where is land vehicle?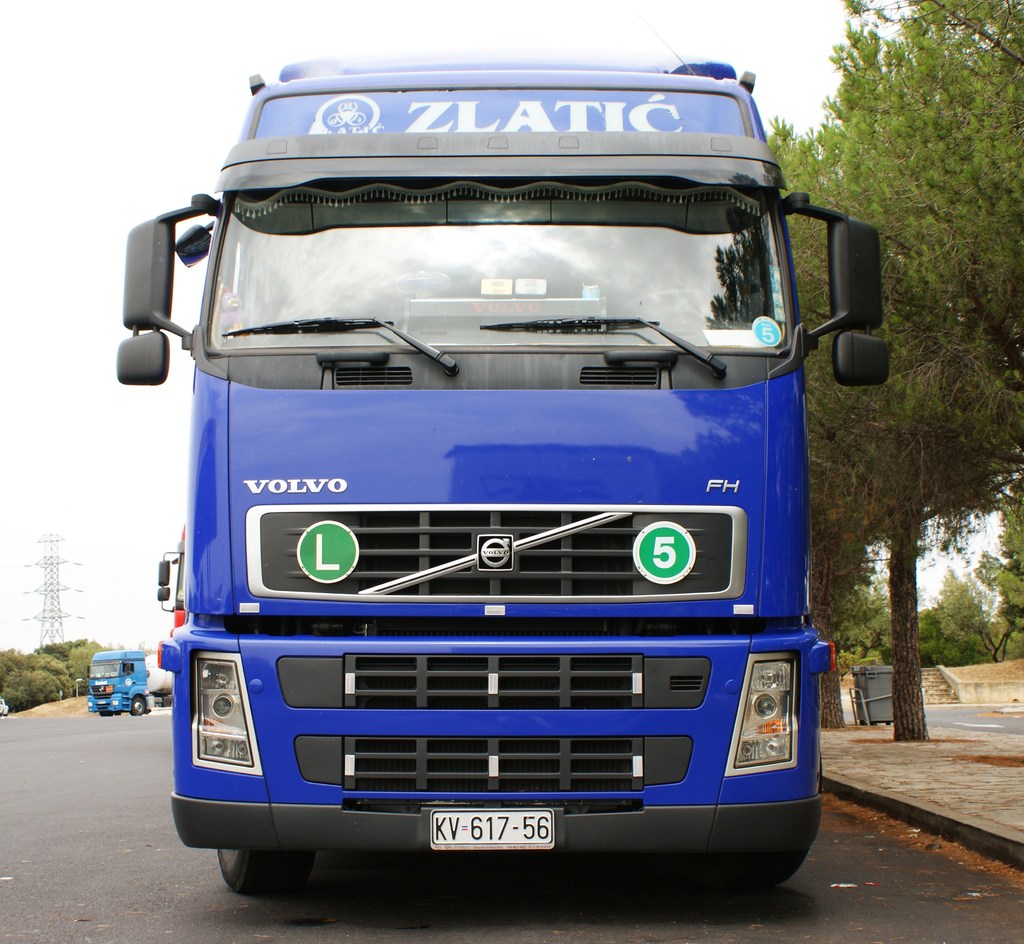
<box>88,648,168,714</box>.
